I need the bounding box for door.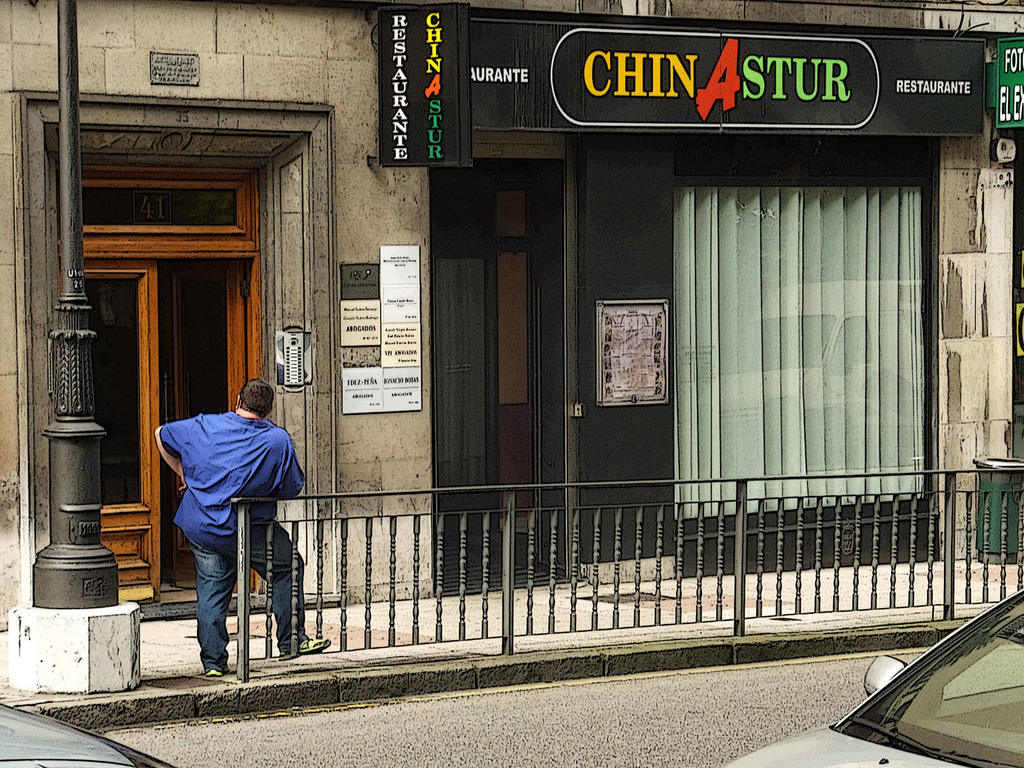
Here it is: x1=429 y1=129 x2=582 y2=589.
